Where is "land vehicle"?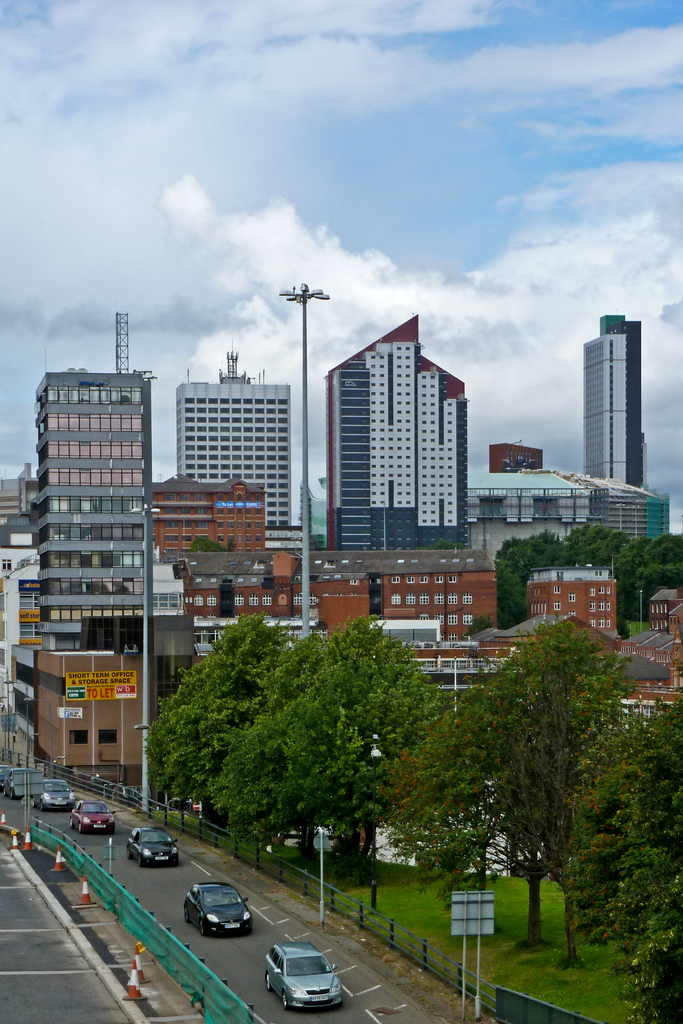
rect(264, 943, 344, 1008).
